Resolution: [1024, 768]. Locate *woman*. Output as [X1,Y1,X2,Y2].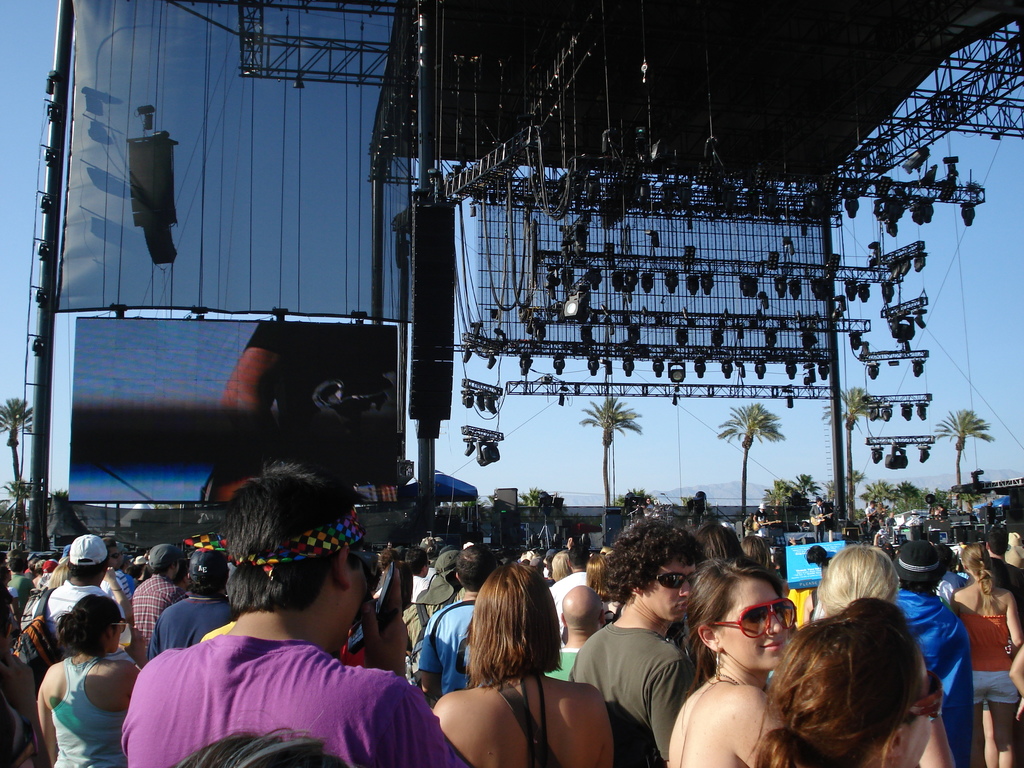
[35,594,141,767].
